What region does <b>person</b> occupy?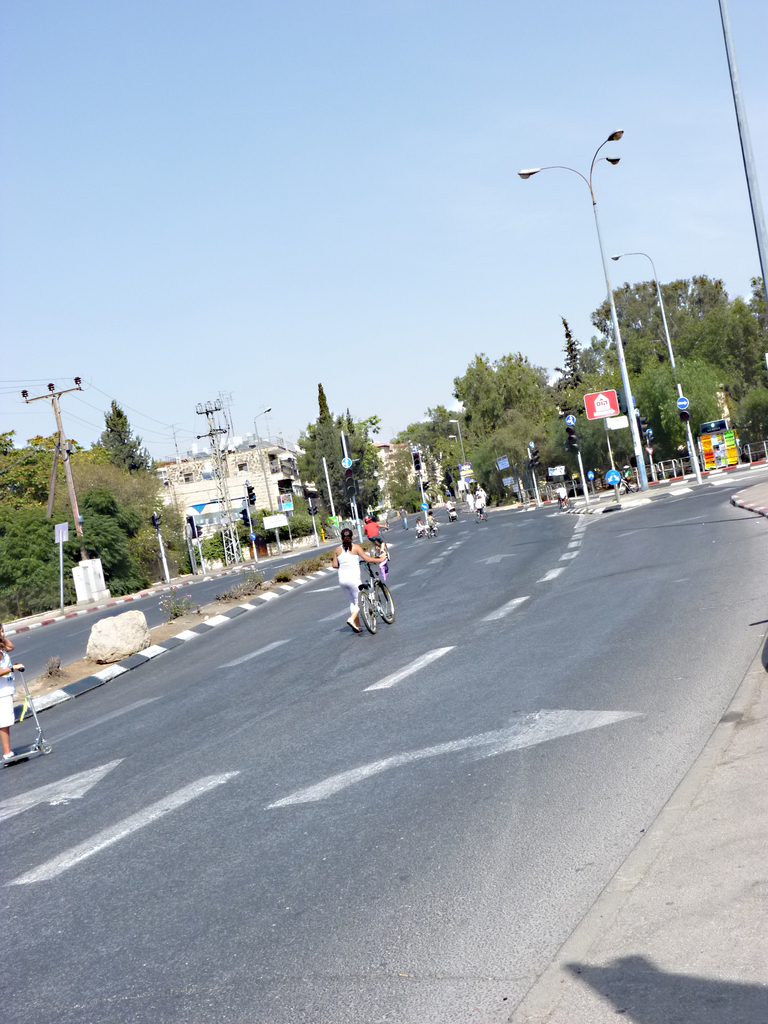
[361, 506, 384, 552].
